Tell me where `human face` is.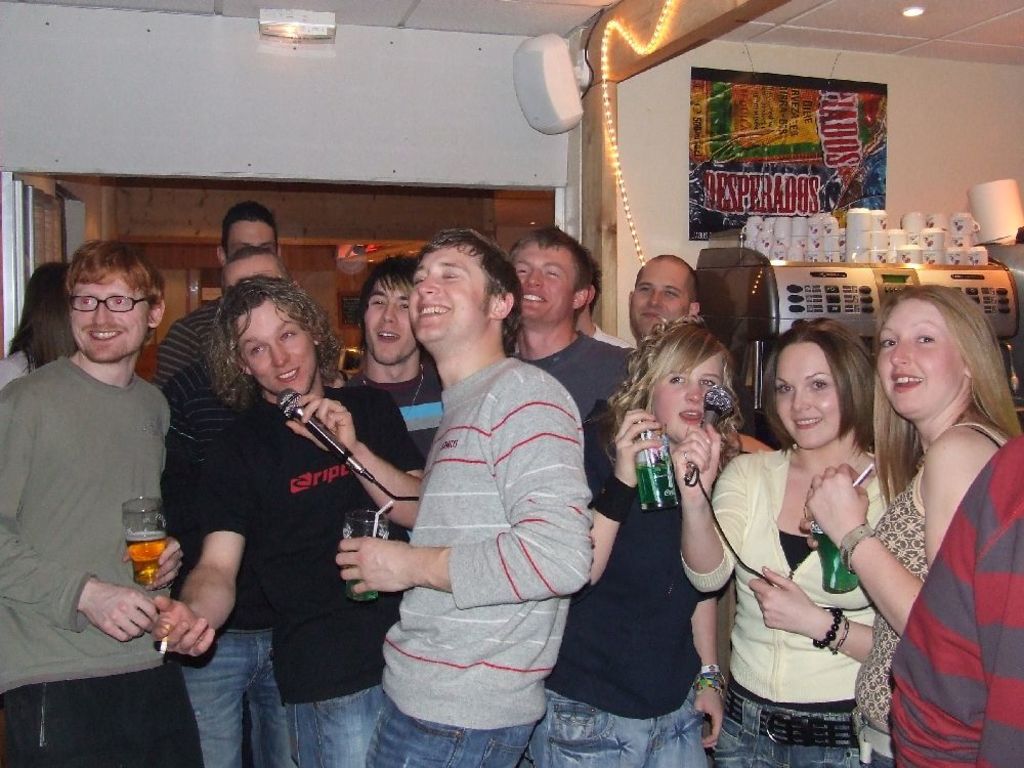
`human face` is at (x1=516, y1=232, x2=577, y2=322).
